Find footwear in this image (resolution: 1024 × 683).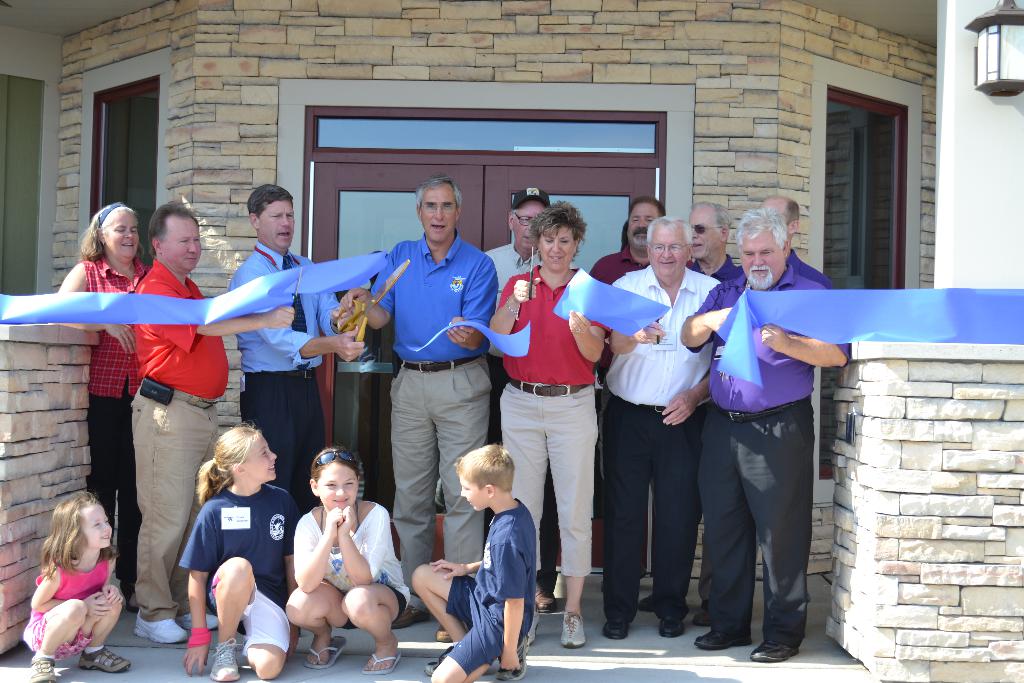
[left=173, top=611, right=216, bottom=630].
